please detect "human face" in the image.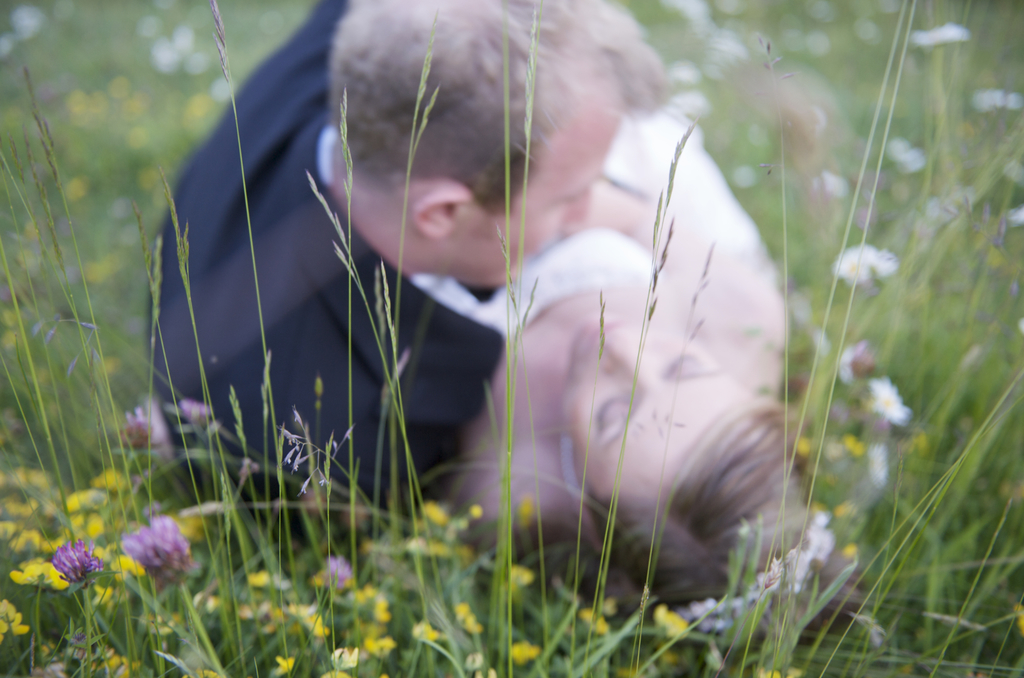
x1=444, y1=93, x2=629, y2=285.
